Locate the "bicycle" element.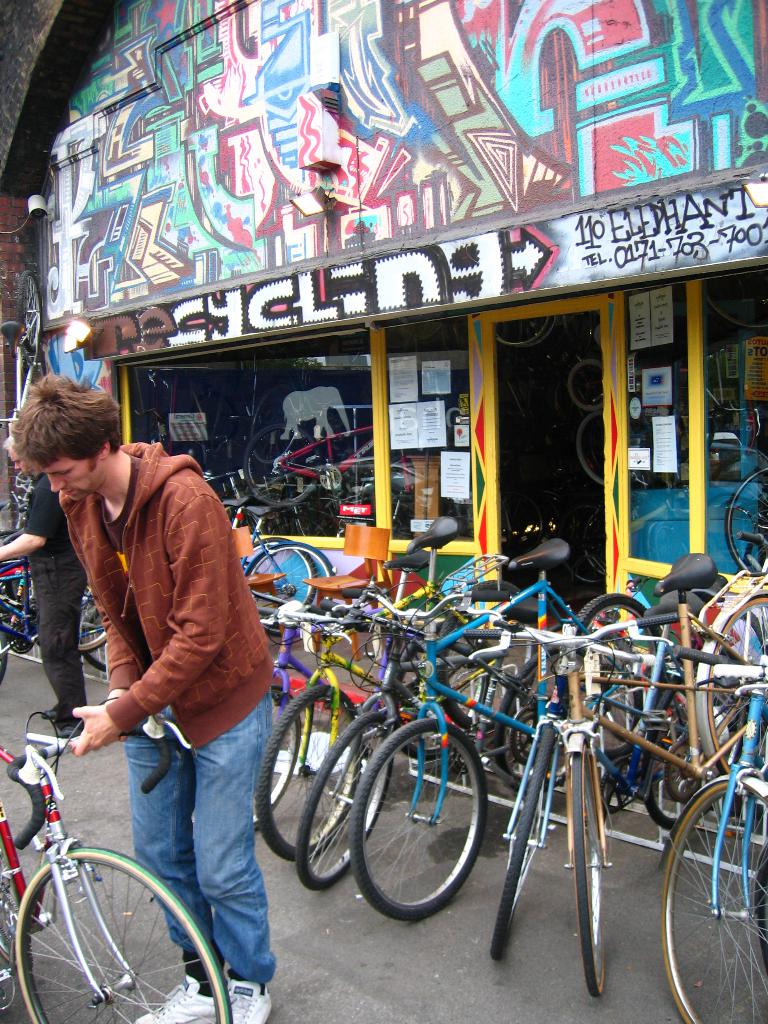
Element bbox: [291, 586, 574, 899].
